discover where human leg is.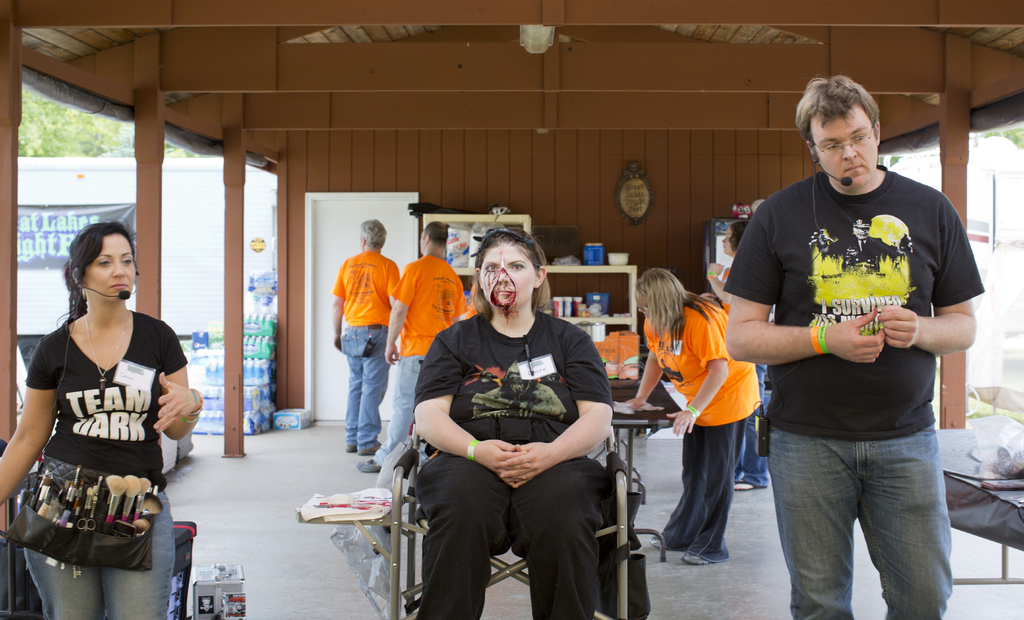
Discovered at <region>337, 317, 364, 448</region>.
